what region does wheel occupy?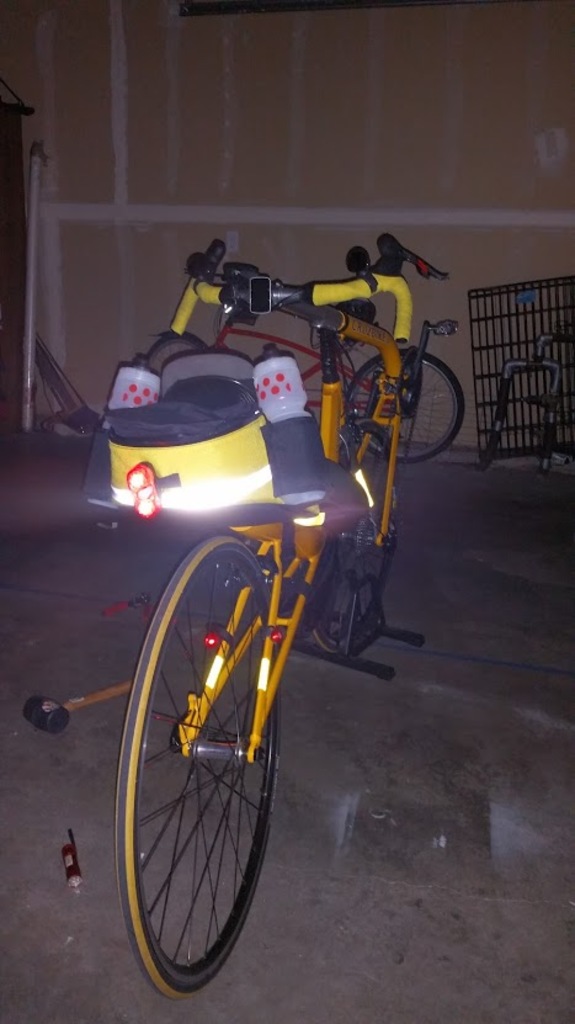
99/529/297/973.
